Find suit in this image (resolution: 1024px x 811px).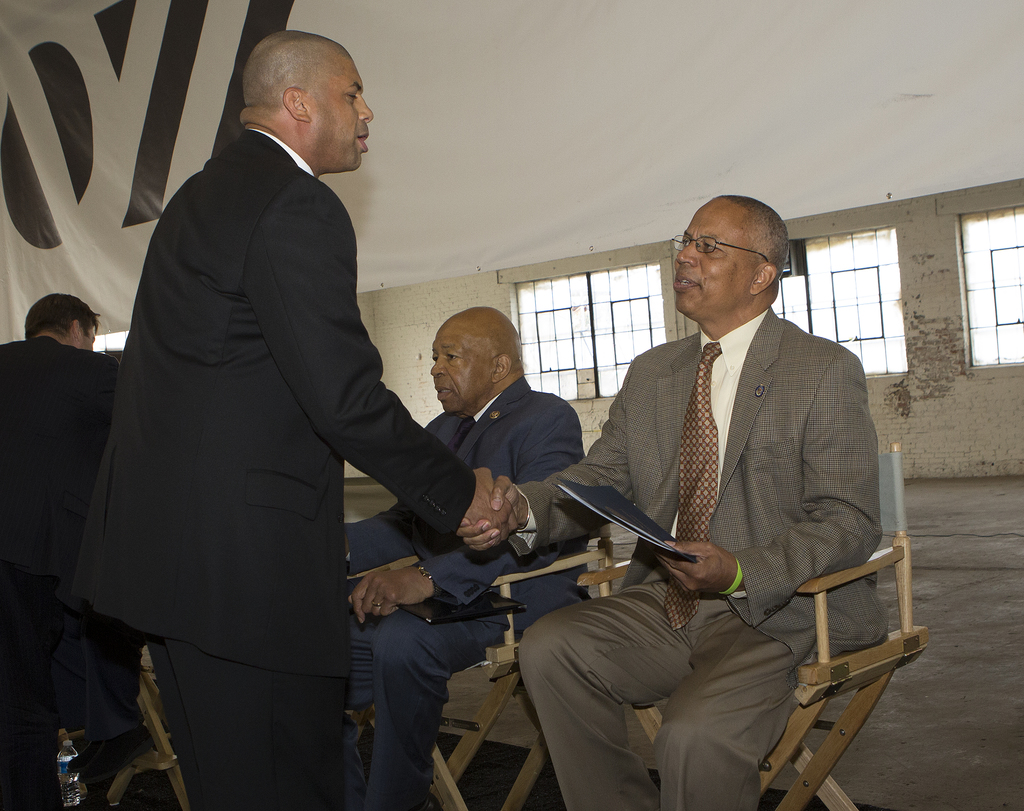
[528,219,913,766].
